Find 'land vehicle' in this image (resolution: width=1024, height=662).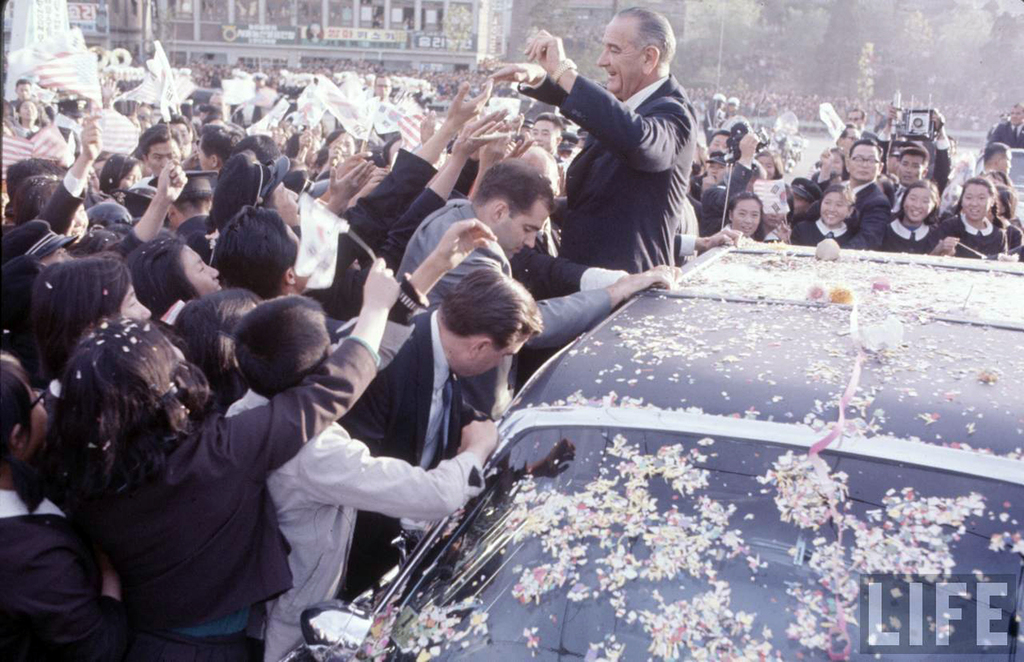
left=345, top=197, right=1023, bottom=641.
